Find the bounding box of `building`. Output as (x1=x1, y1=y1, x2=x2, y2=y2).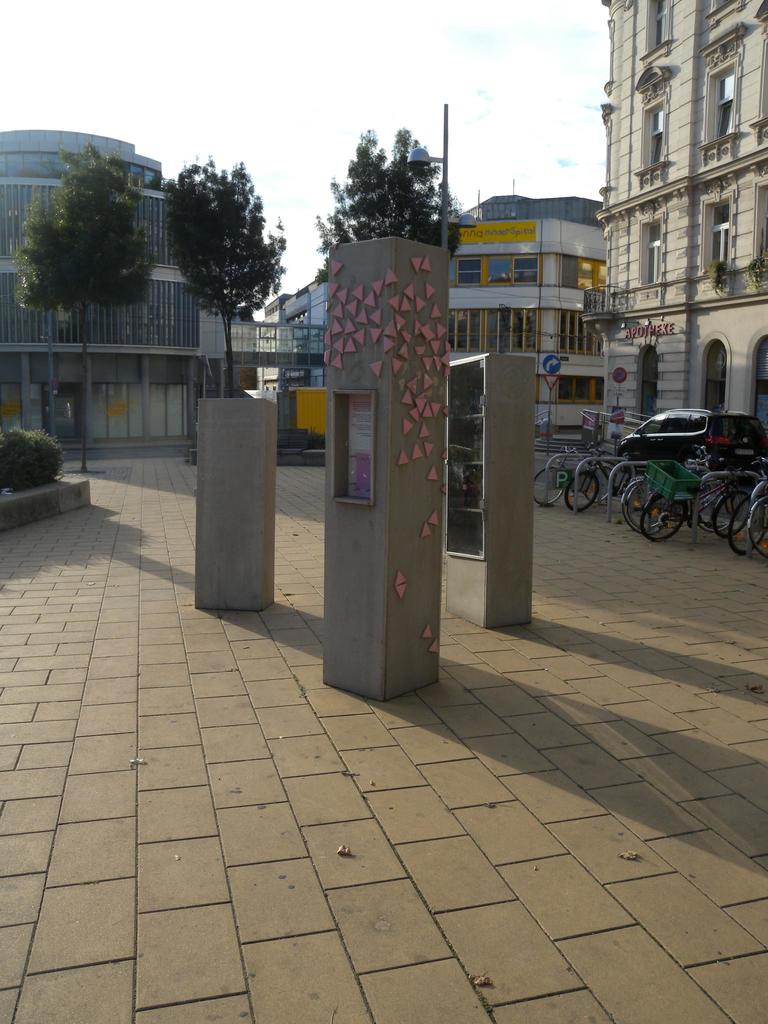
(x1=281, y1=197, x2=608, y2=451).
